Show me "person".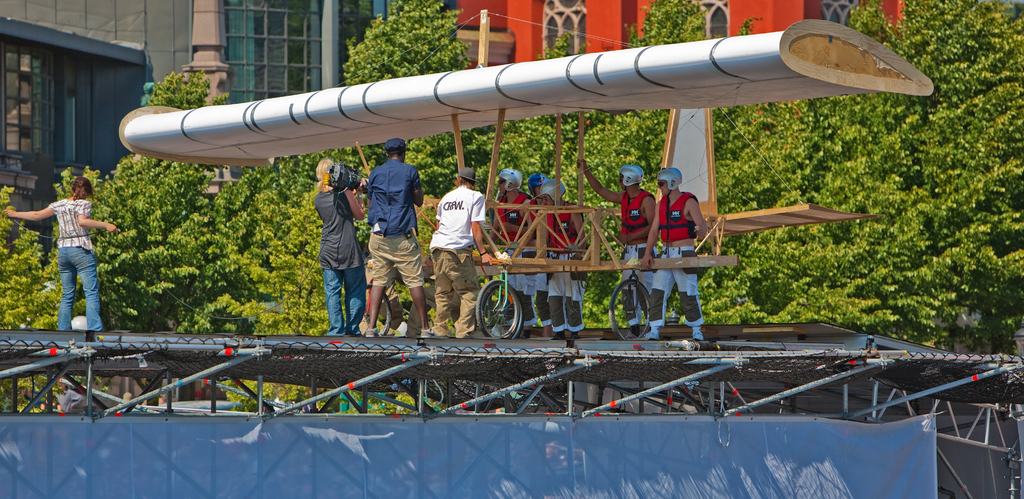
"person" is here: bbox(651, 176, 723, 335).
